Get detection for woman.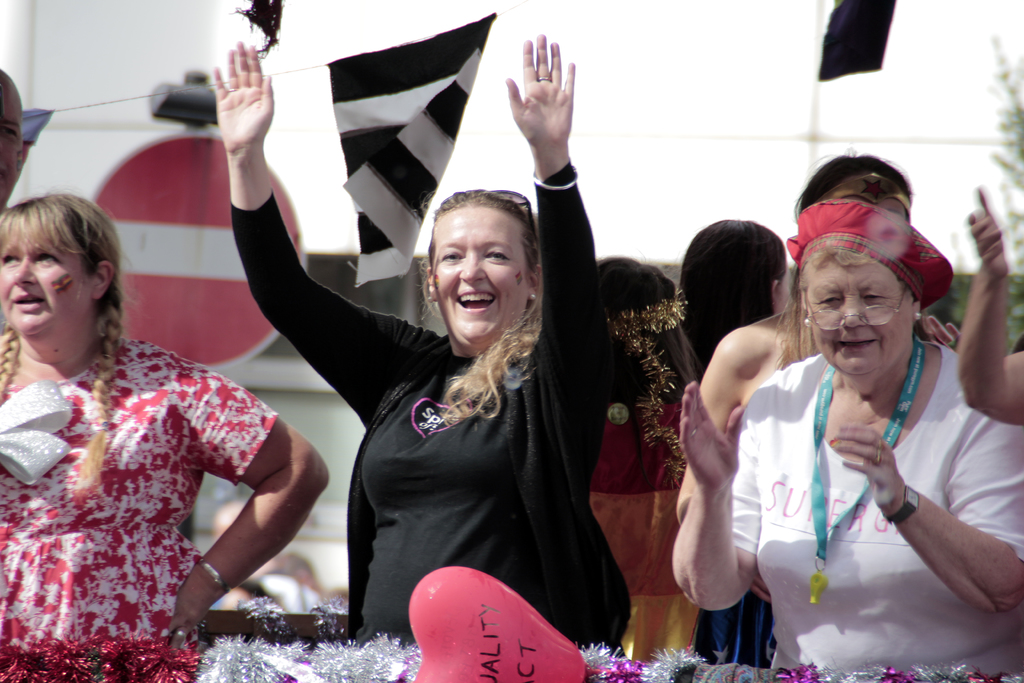
Detection: box=[669, 215, 794, 670].
